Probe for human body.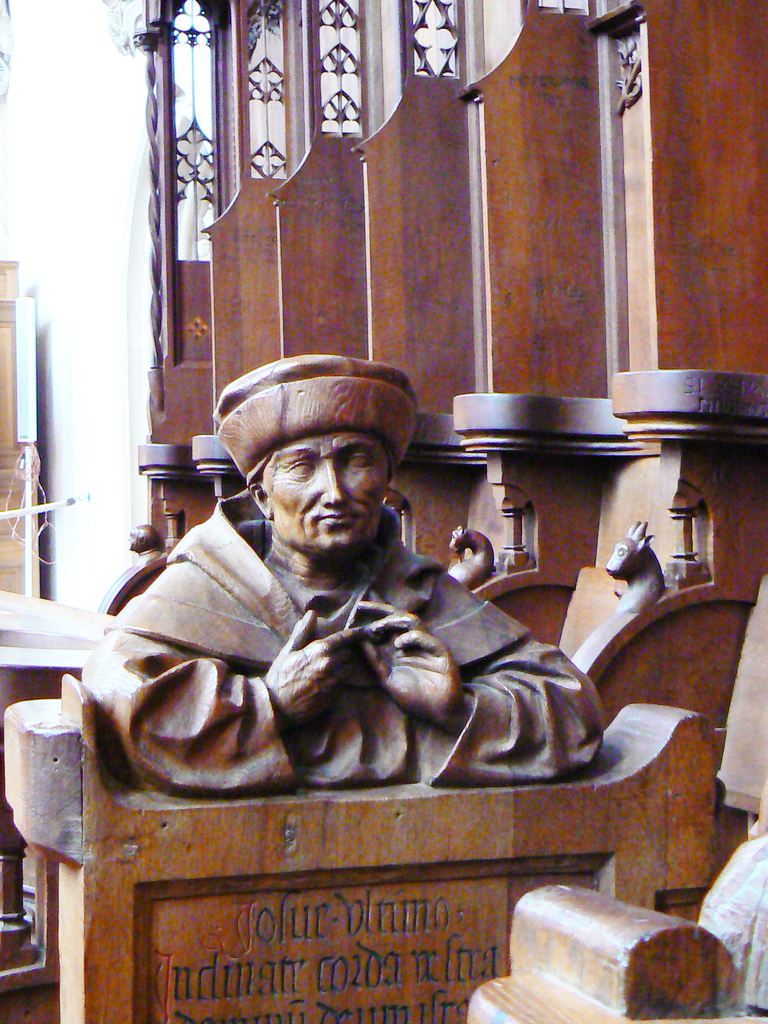
Probe result: x1=86 y1=436 x2=600 y2=792.
